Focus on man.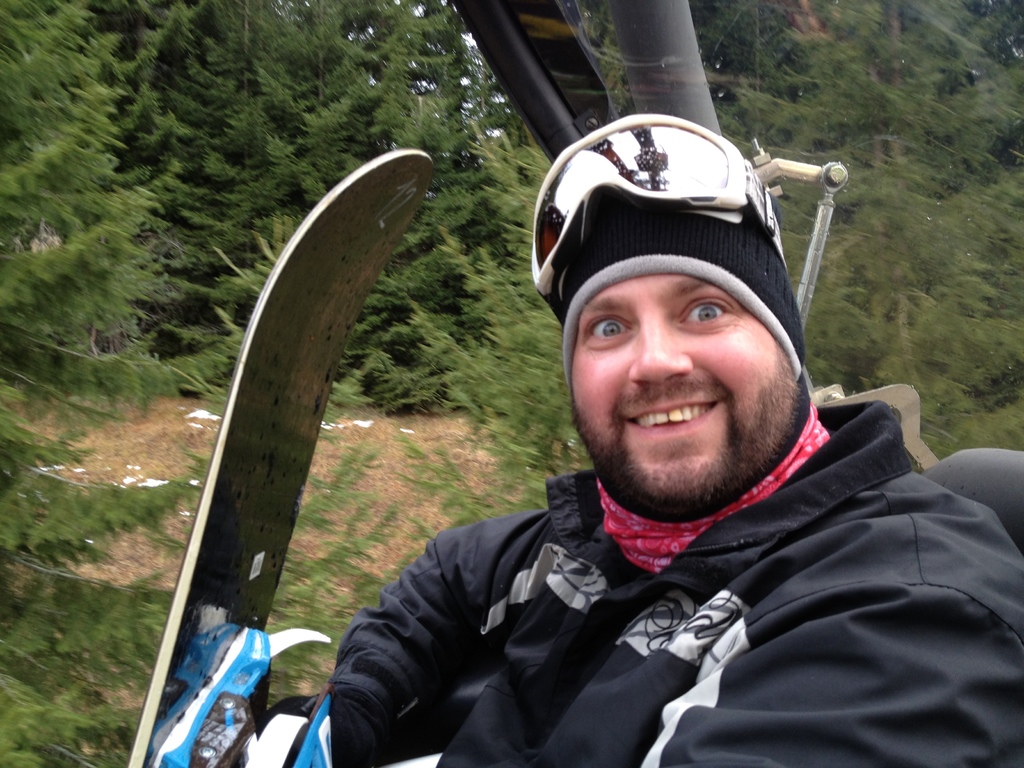
Focused at x1=147 y1=109 x2=1021 y2=767.
